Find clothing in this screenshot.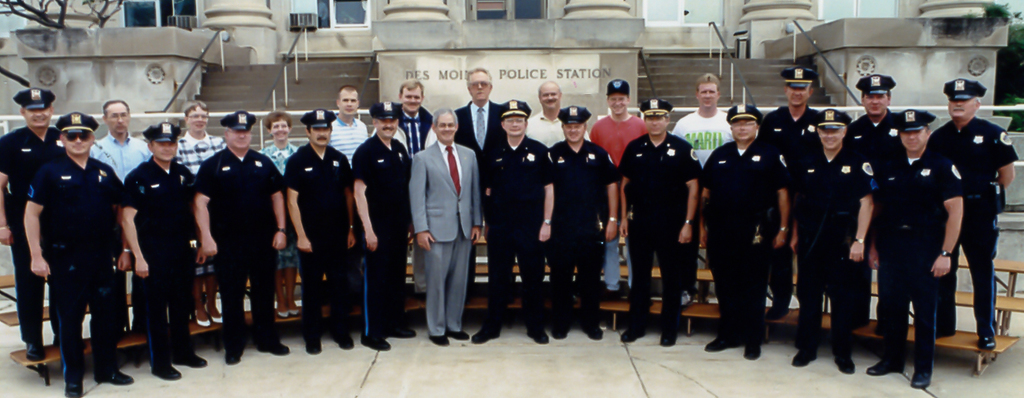
The bounding box for clothing is <bbox>551, 140, 617, 326</bbox>.
